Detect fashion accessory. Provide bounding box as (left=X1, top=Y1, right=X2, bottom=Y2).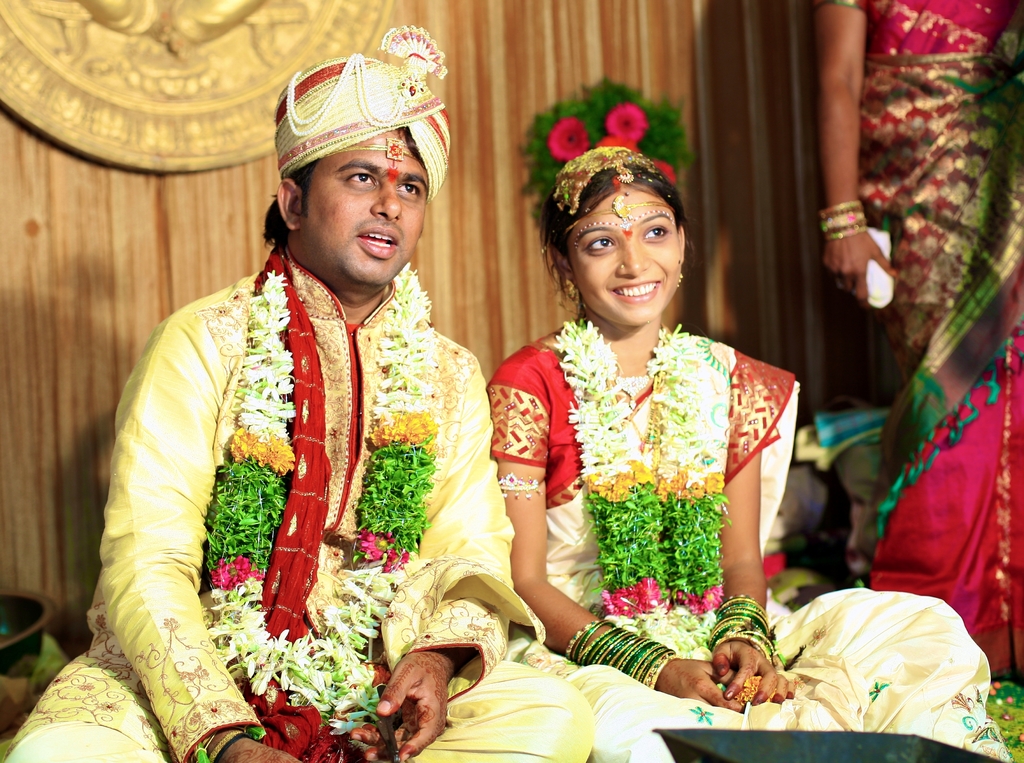
(left=730, top=675, right=767, bottom=703).
